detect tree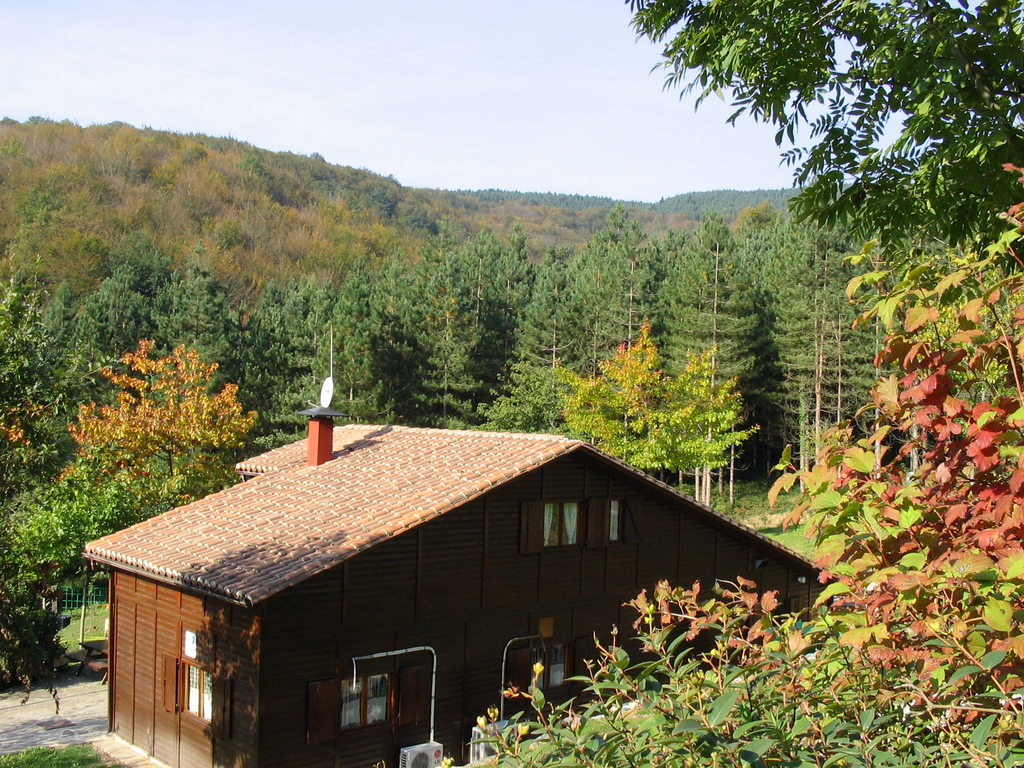
BBox(60, 317, 257, 493)
